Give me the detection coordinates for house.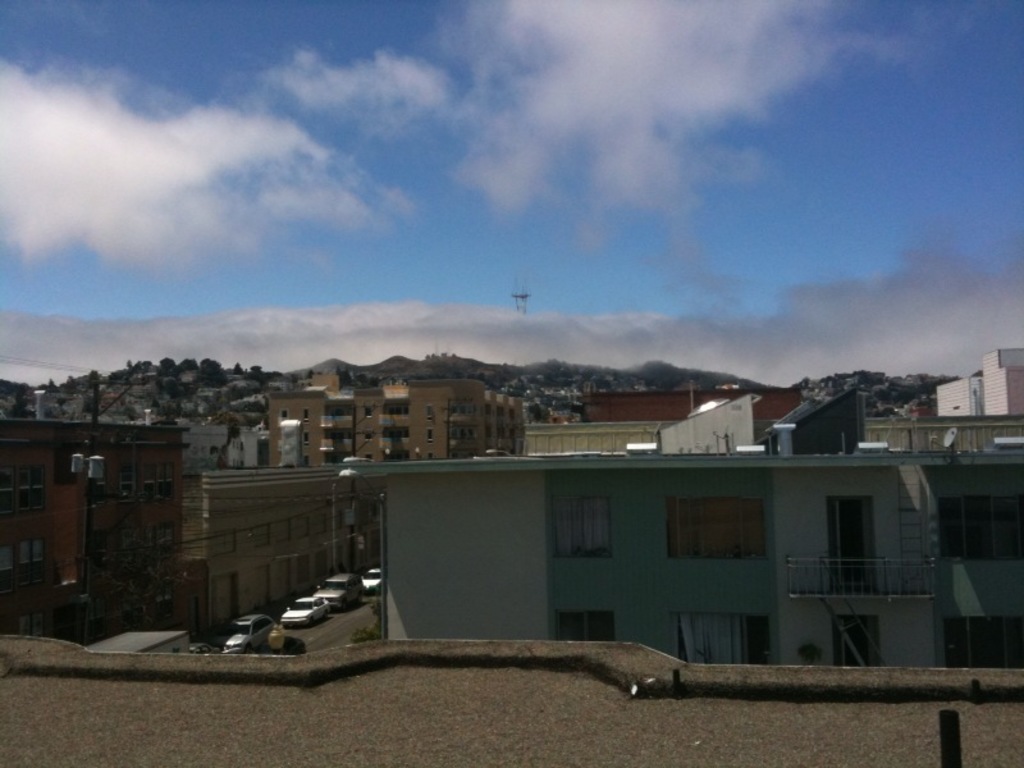
{"left": 289, "top": 397, "right": 978, "bottom": 692}.
